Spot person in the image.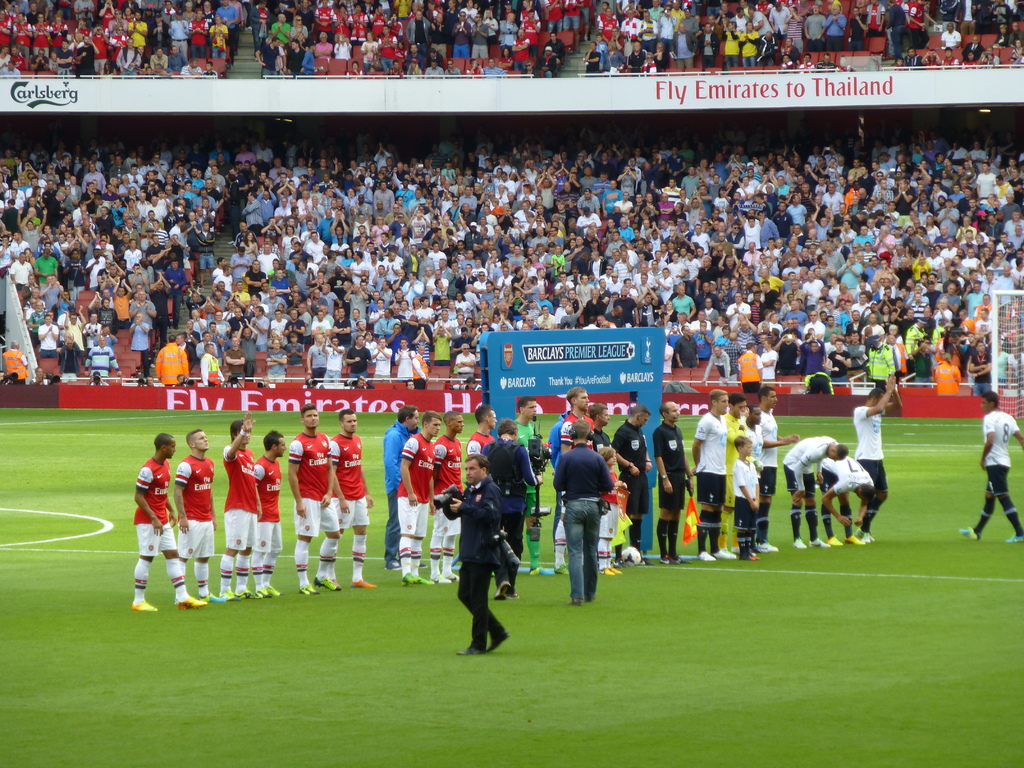
person found at bbox(721, 397, 753, 559).
